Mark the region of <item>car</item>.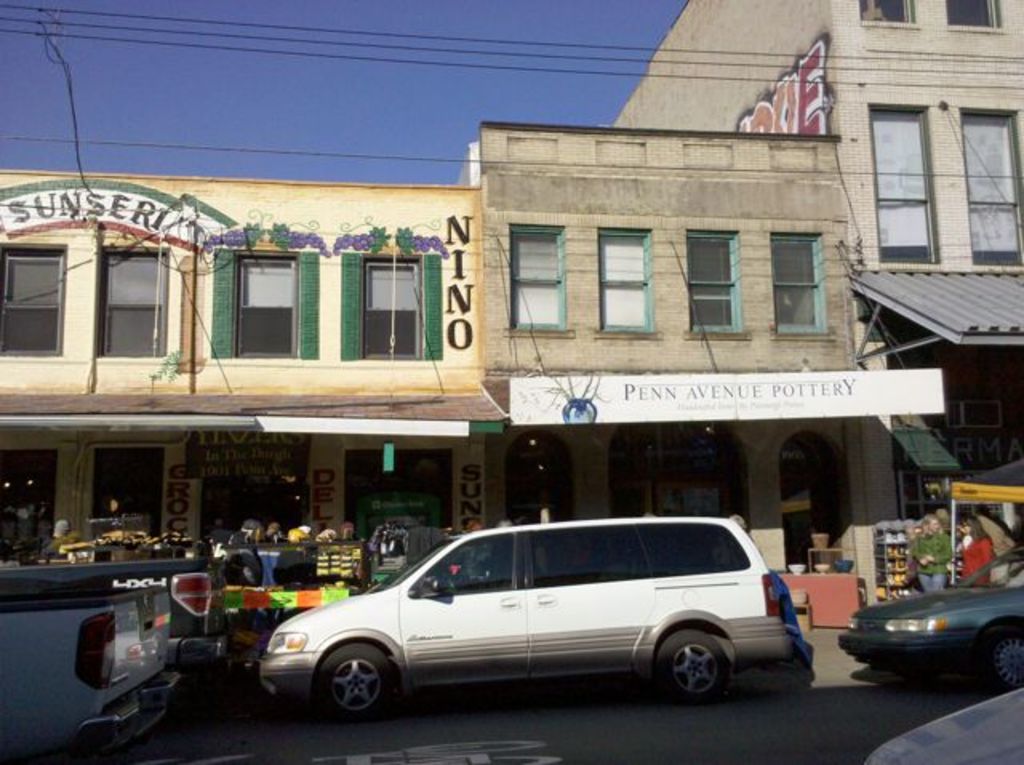
Region: crop(834, 555, 1022, 696).
